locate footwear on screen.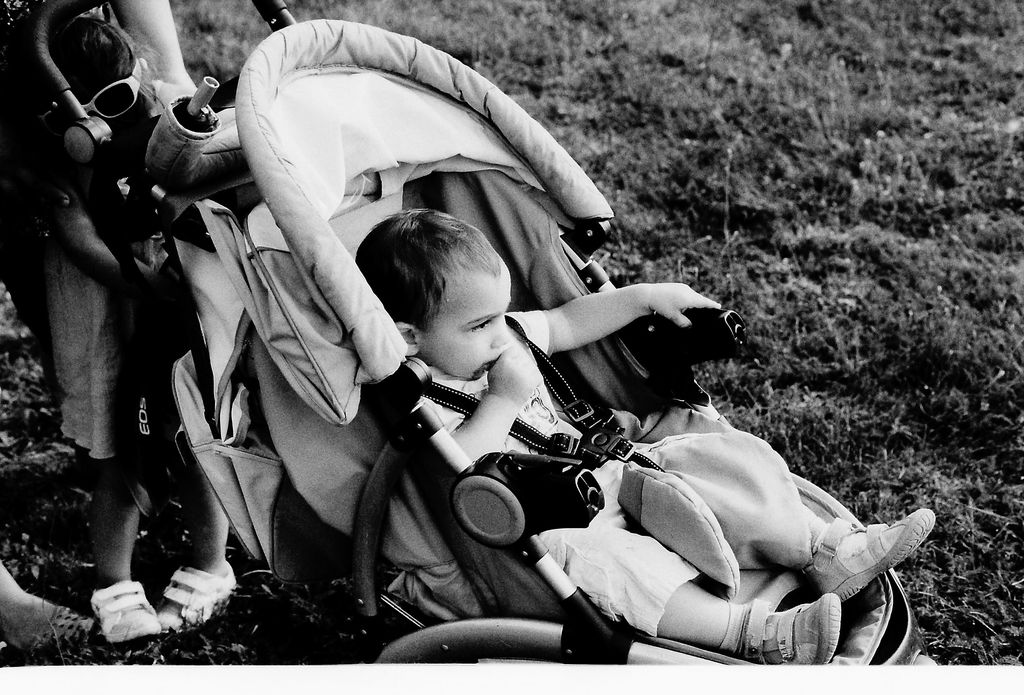
On screen at x1=809 y1=504 x2=932 y2=599.
